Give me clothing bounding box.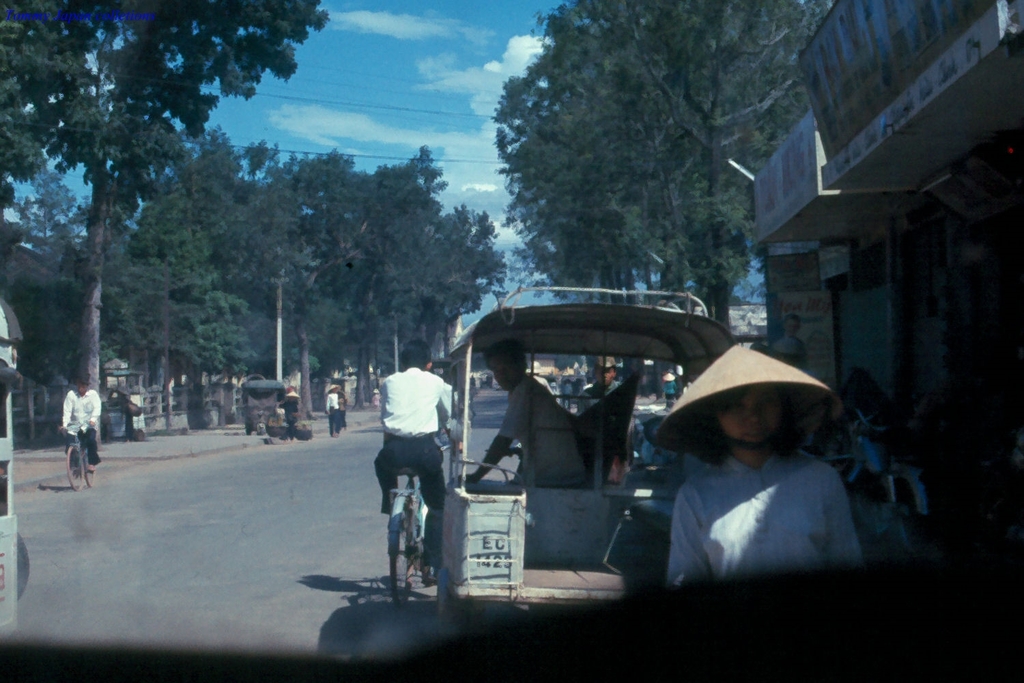
detection(371, 365, 453, 569).
